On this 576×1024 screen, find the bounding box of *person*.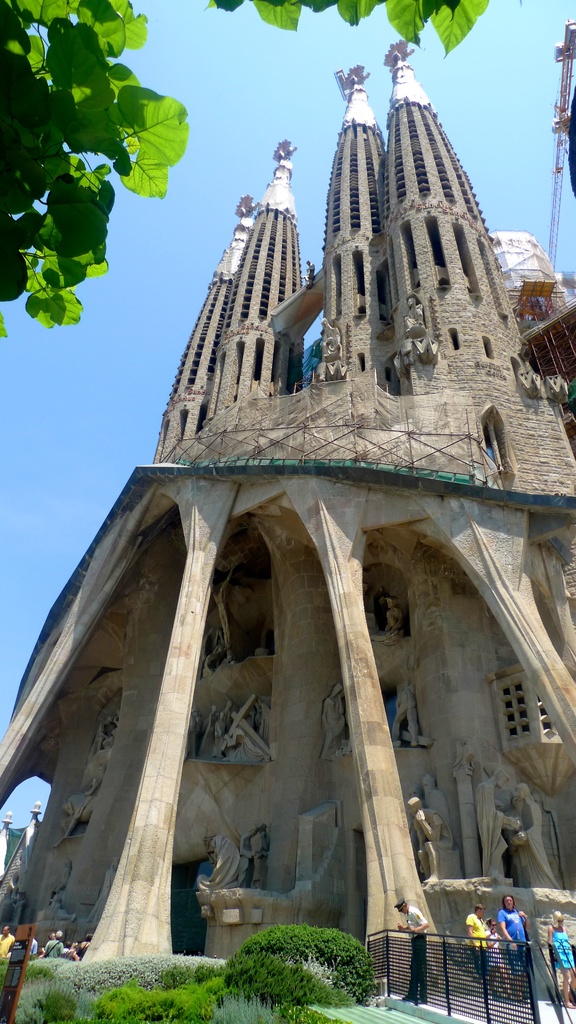
Bounding box: BBox(550, 911, 575, 1009).
